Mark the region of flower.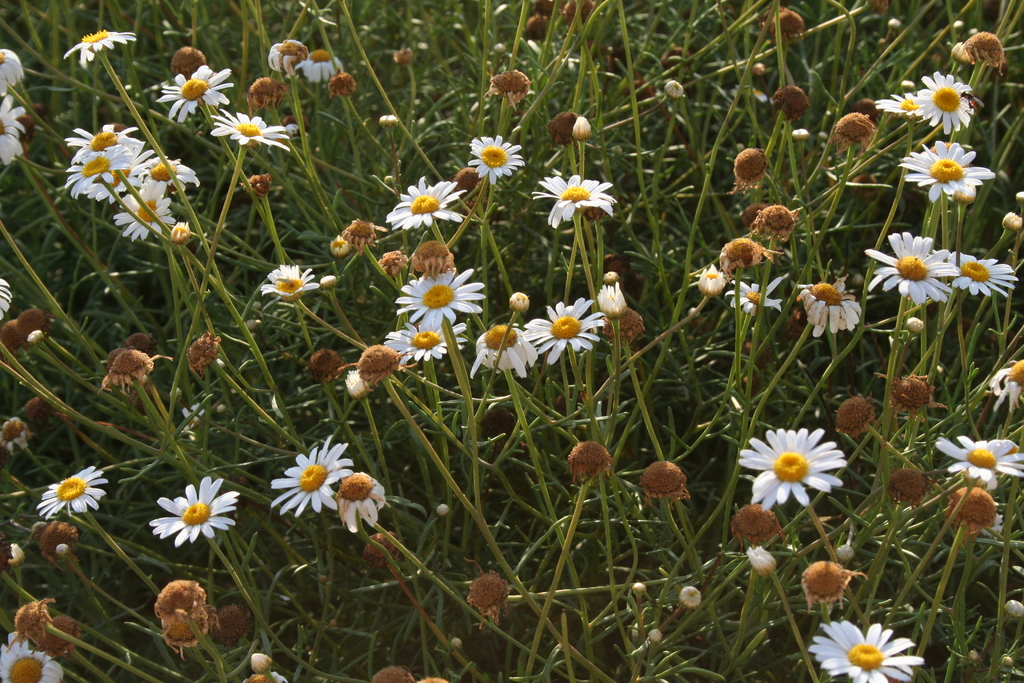
Region: (left=743, top=336, right=781, bottom=368).
